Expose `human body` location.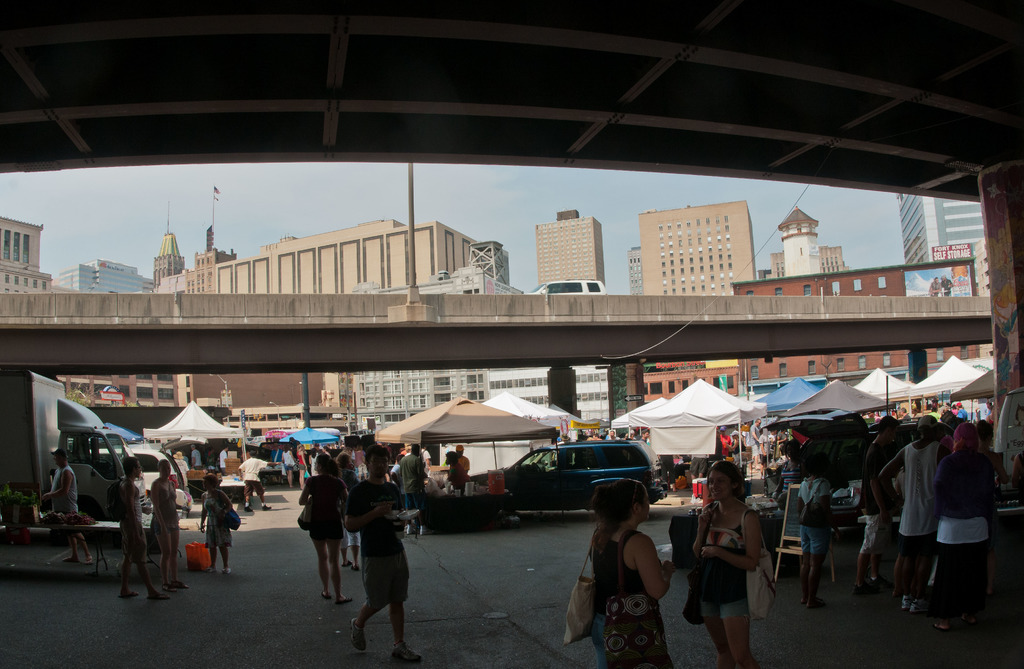
Exposed at (x1=323, y1=444, x2=330, y2=454).
